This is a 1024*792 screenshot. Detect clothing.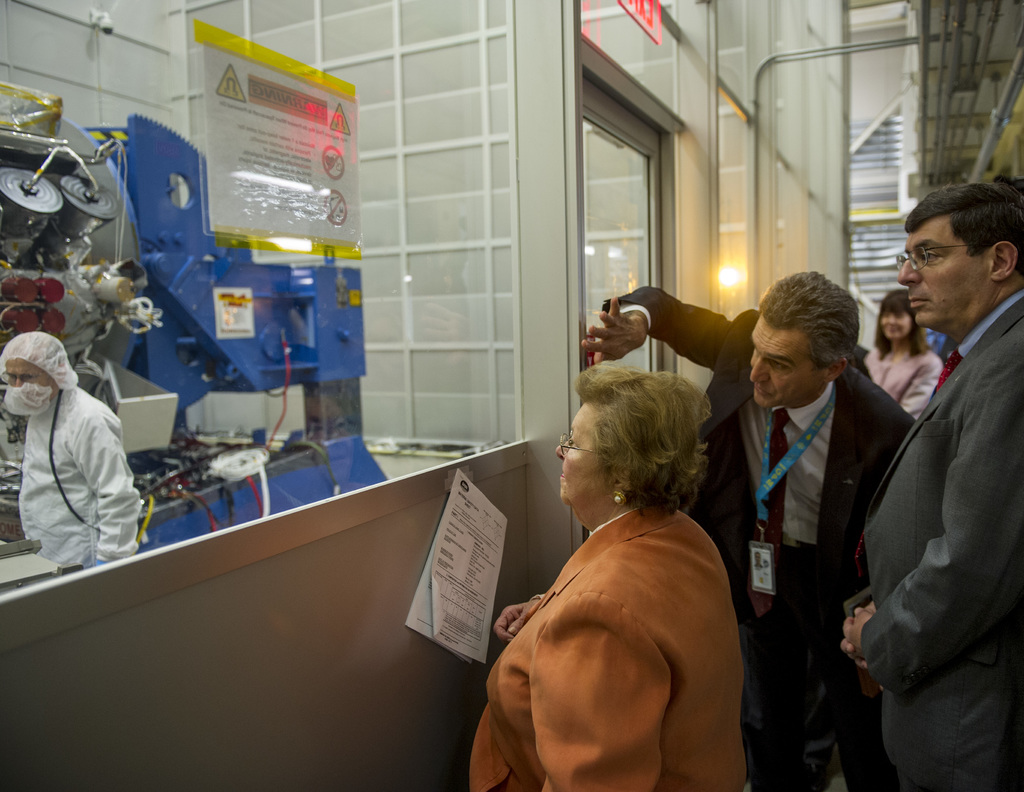
x1=597 y1=290 x2=916 y2=791.
